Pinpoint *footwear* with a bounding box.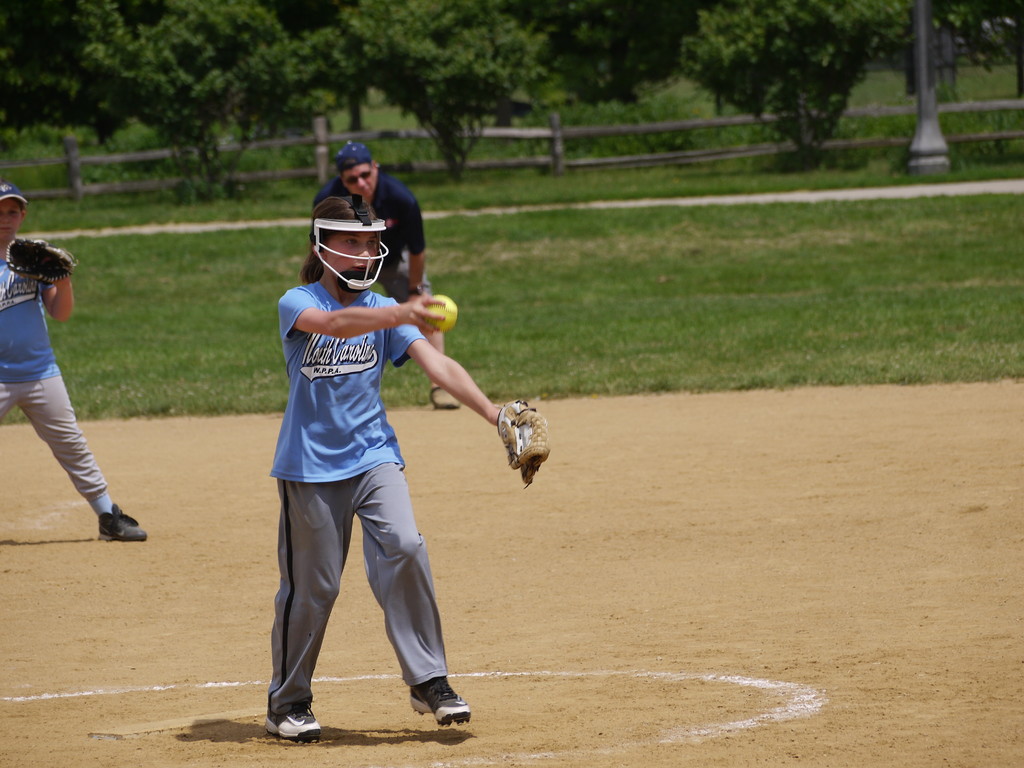
266:701:324:744.
